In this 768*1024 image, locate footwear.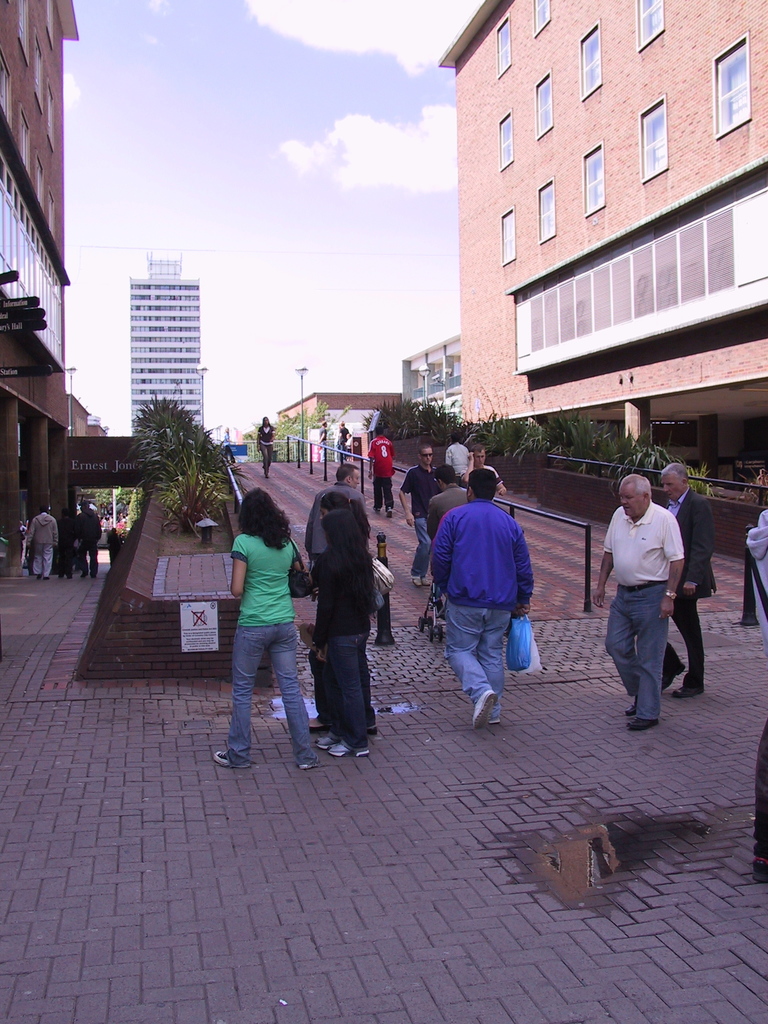
Bounding box: (x1=410, y1=576, x2=424, y2=588).
